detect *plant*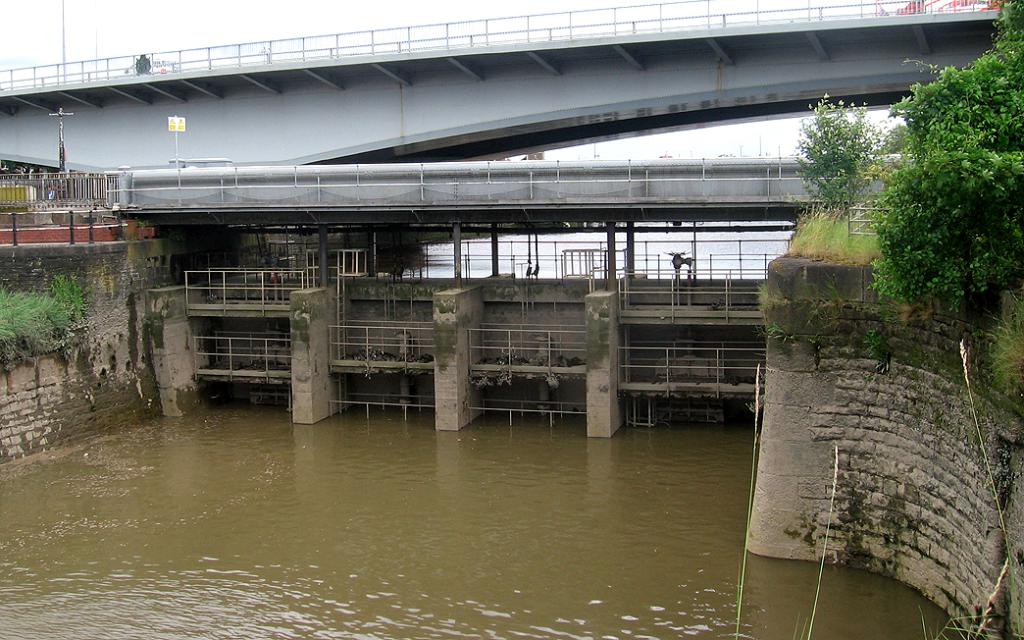
(777, 206, 887, 259)
